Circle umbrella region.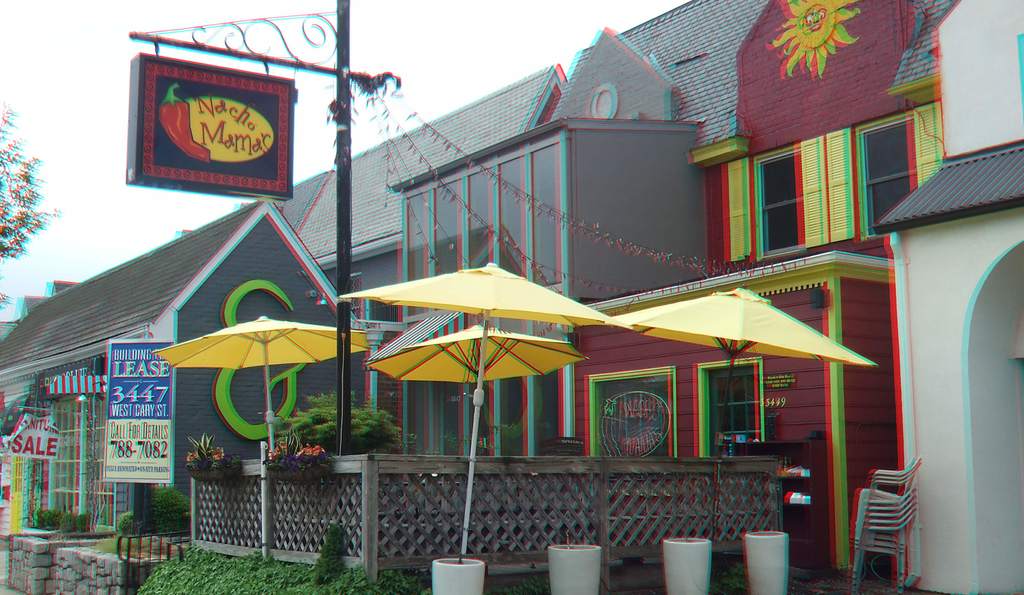
Region: 607/283/877/456.
